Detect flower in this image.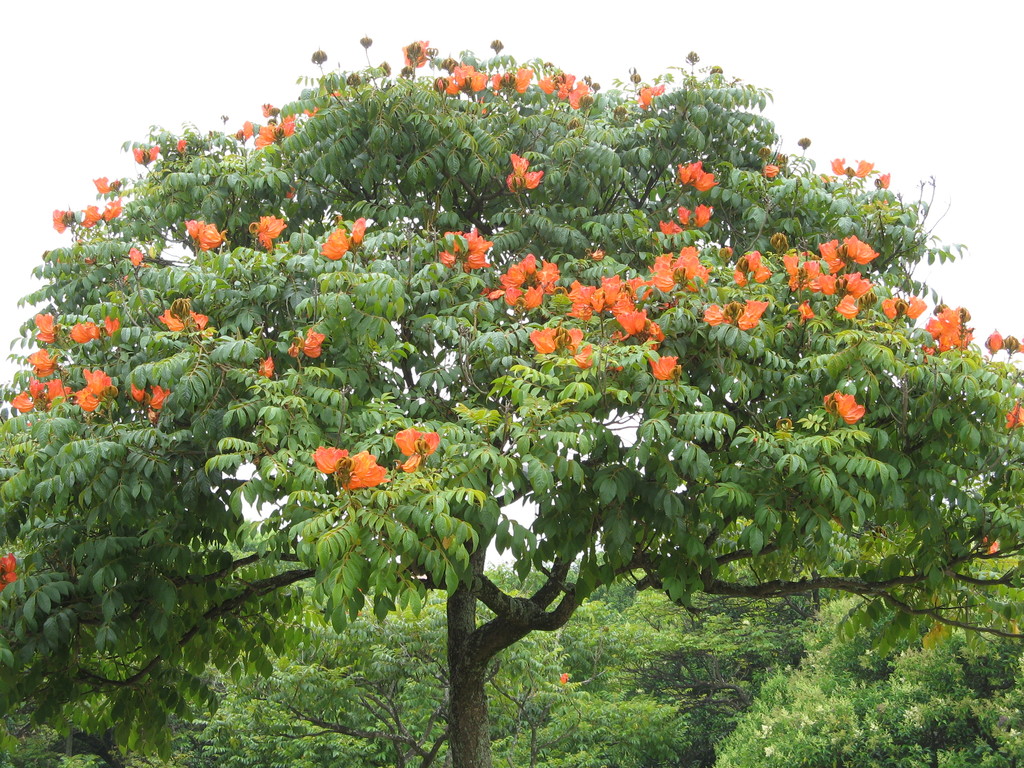
Detection: (x1=185, y1=218, x2=202, y2=241).
